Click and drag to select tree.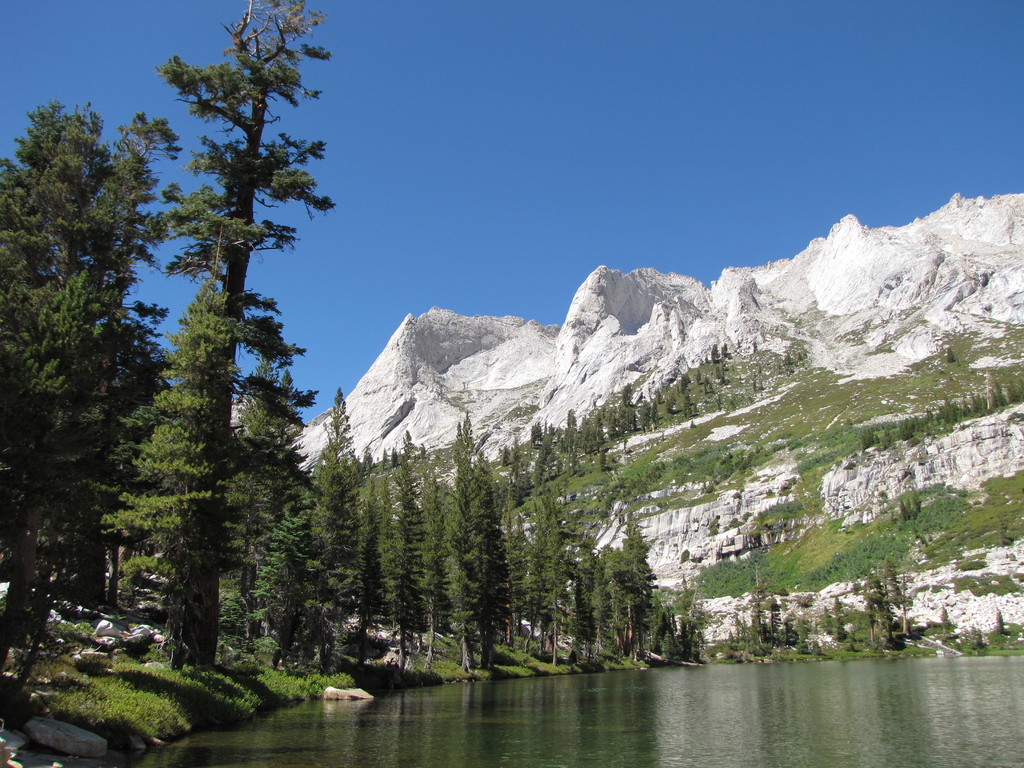
Selection: 995:611:1006:632.
